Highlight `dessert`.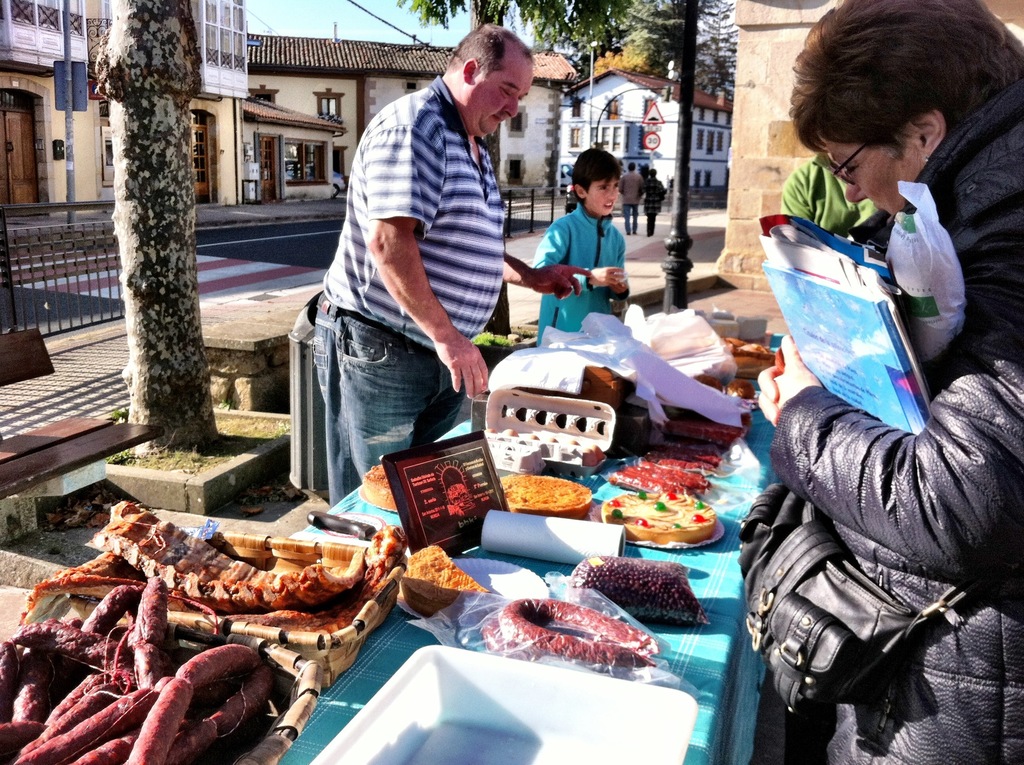
Highlighted region: 600 494 719 542.
